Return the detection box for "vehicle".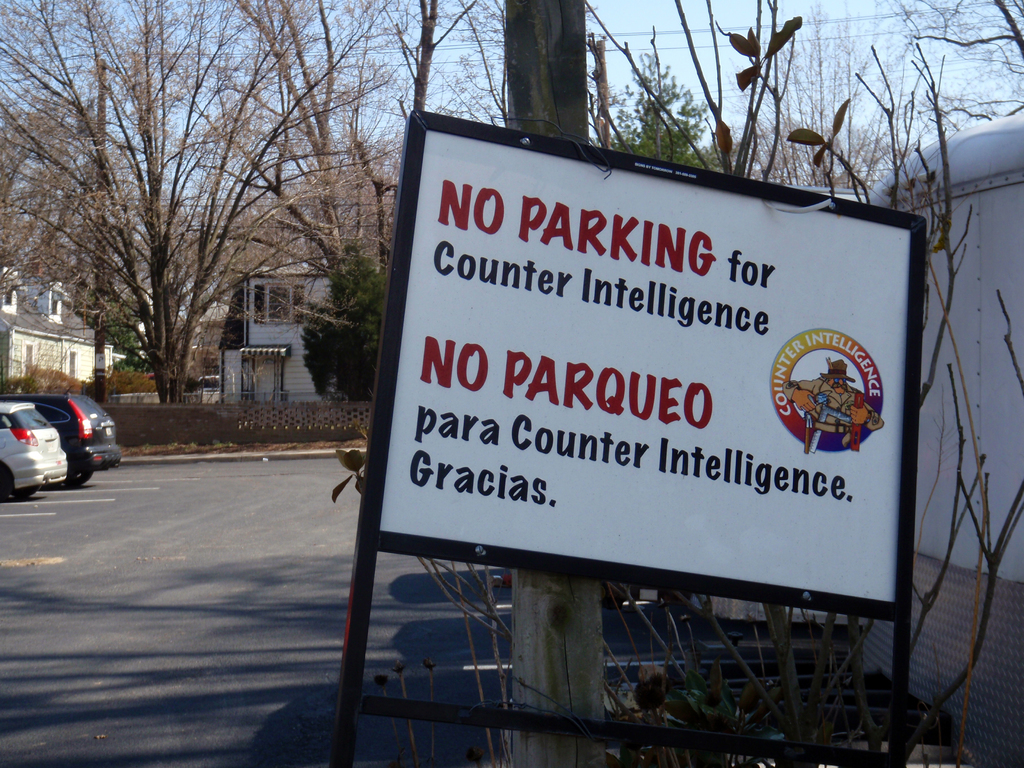
<bbox>33, 392, 123, 490</bbox>.
